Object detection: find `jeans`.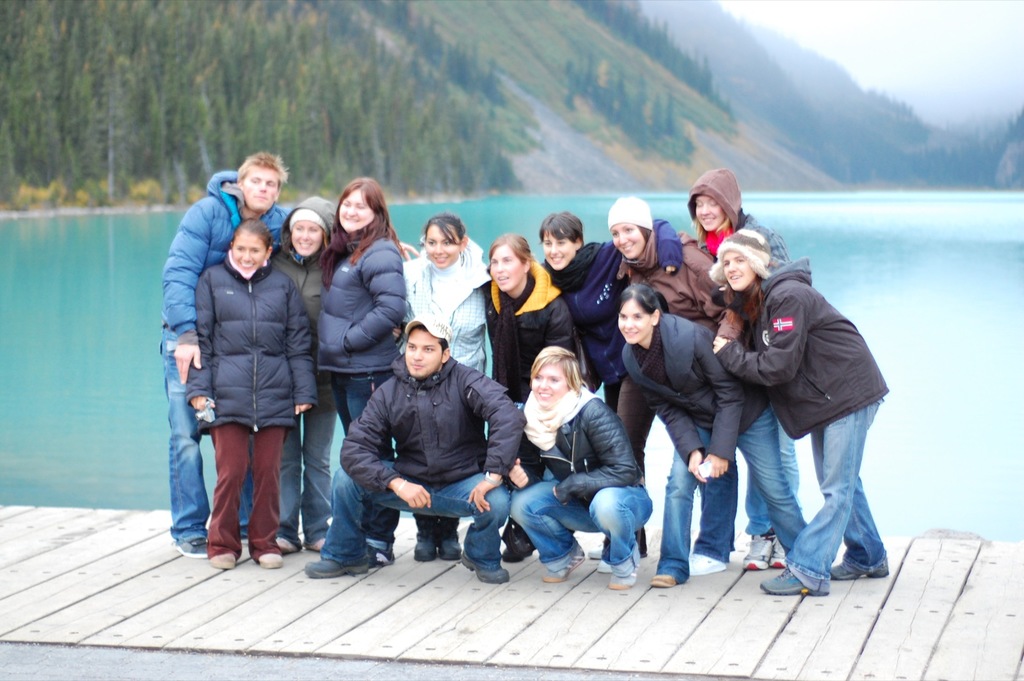
326,371,389,431.
